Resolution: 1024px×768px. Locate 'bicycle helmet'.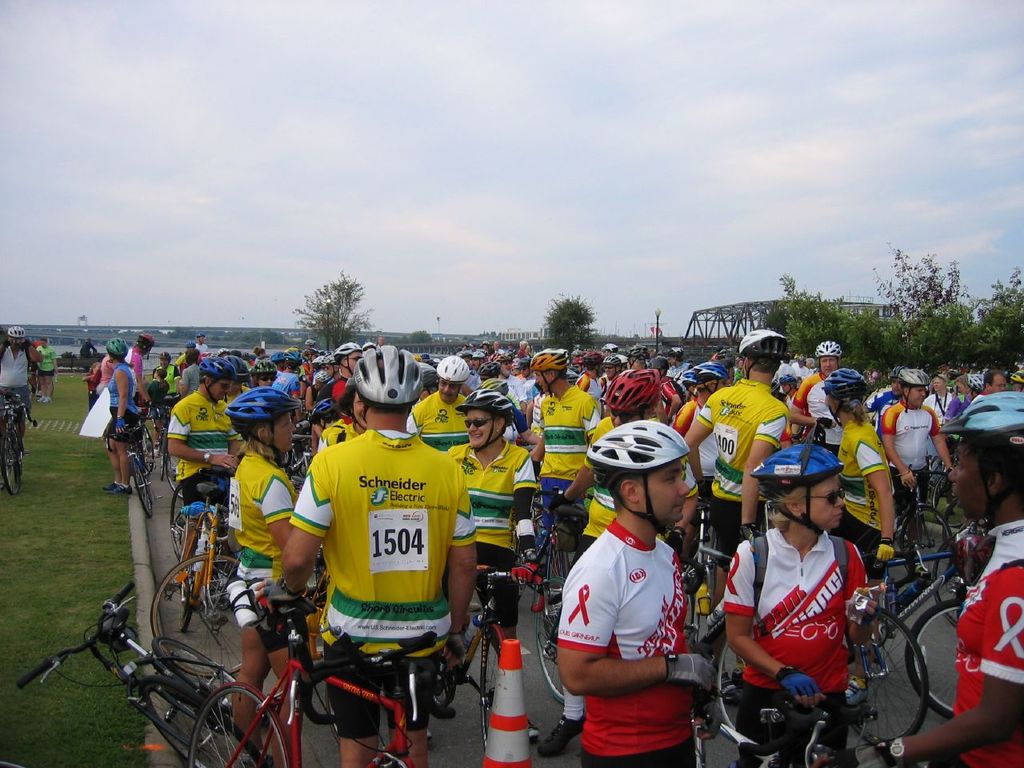
<box>4,326,26,338</box>.
